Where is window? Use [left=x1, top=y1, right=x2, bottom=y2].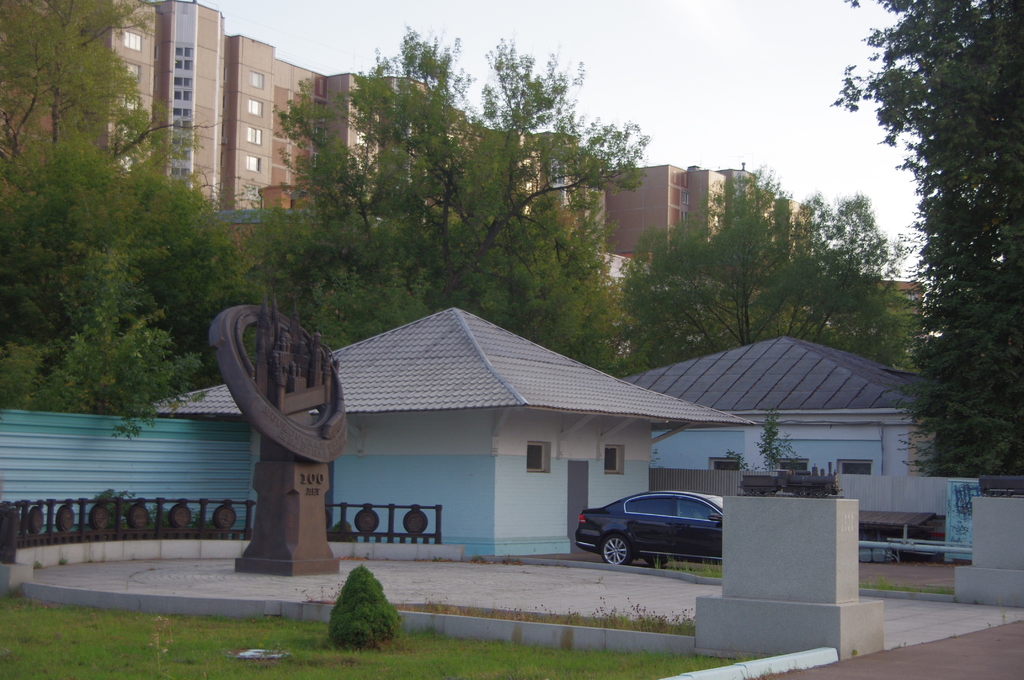
[left=606, top=444, right=621, bottom=474].
